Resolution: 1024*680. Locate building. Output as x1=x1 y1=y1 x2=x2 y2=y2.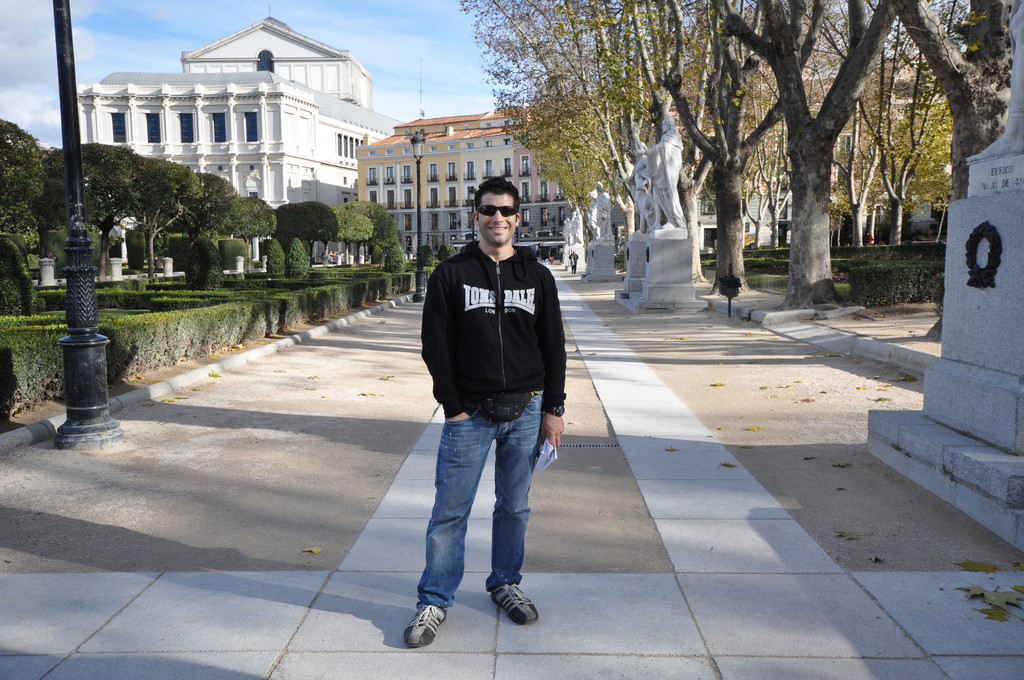
x1=346 y1=101 x2=621 y2=263.
